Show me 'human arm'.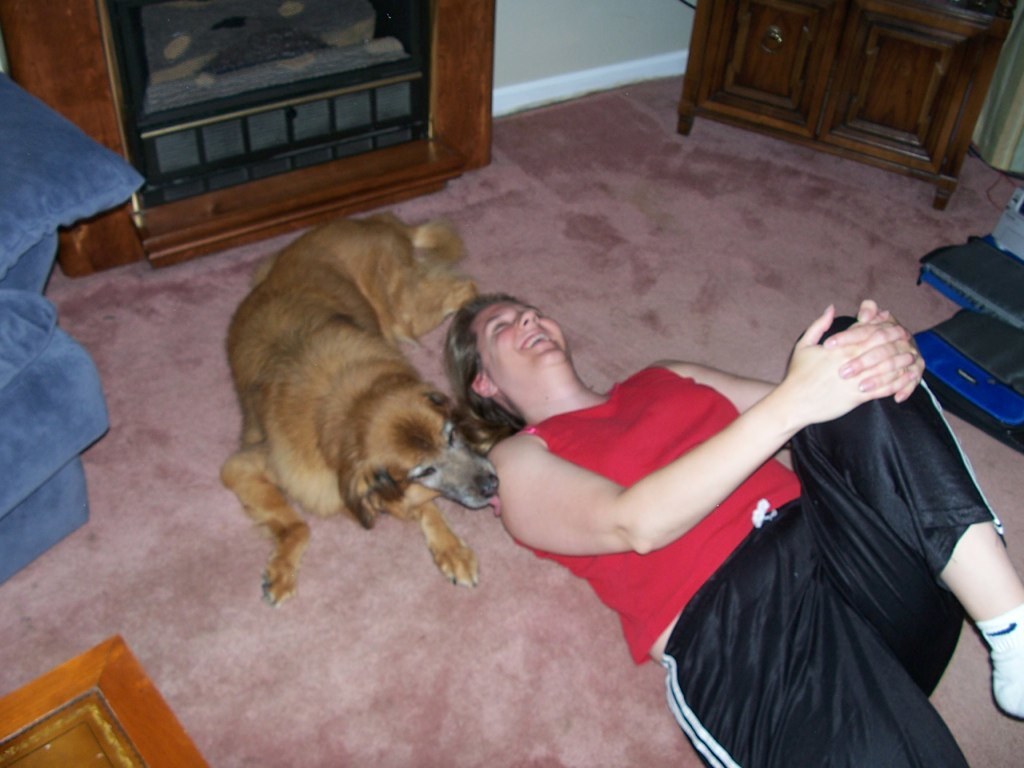
'human arm' is here: locate(495, 347, 879, 599).
